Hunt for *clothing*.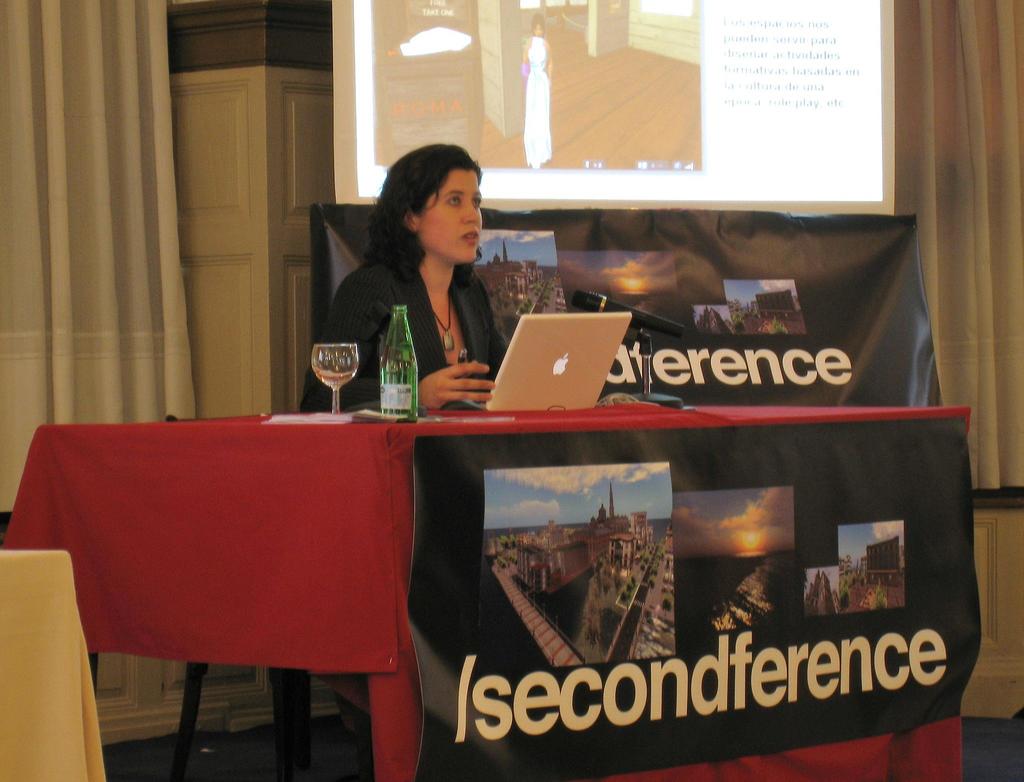
Hunted down at 286/244/519/423.
